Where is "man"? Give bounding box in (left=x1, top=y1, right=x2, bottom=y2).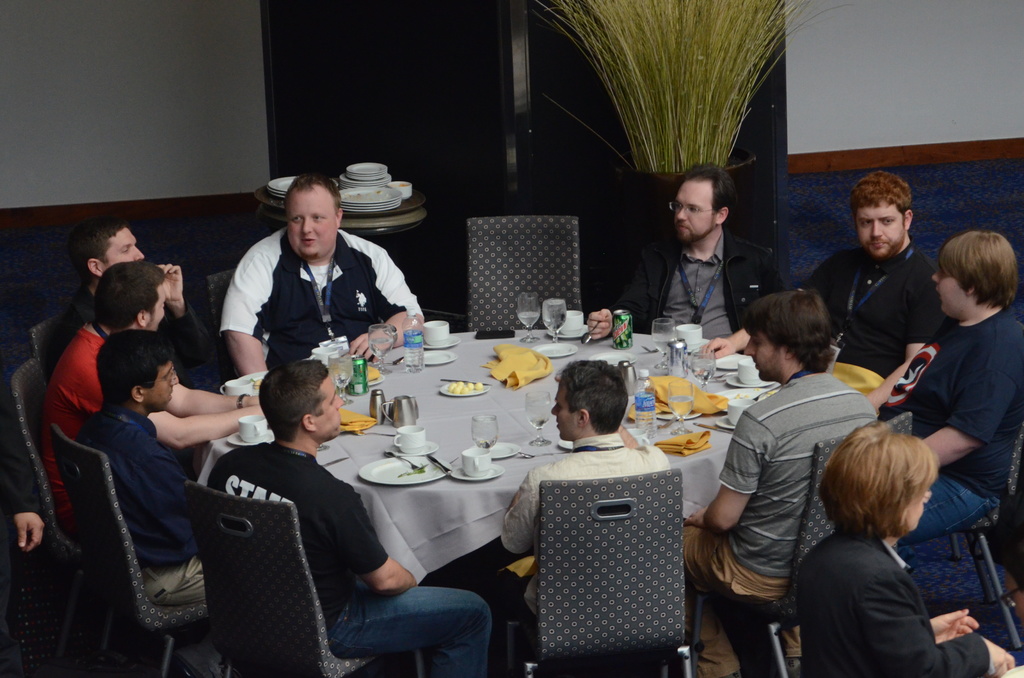
(left=889, top=236, right=1023, bottom=570).
